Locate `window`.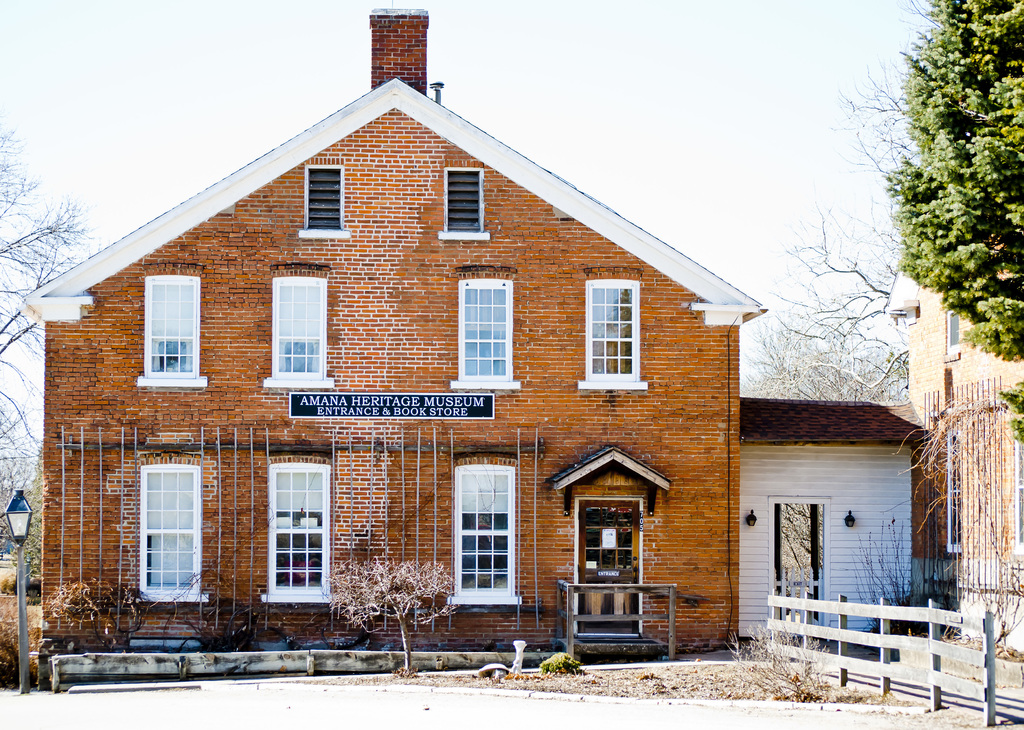
Bounding box: detection(137, 467, 206, 605).
